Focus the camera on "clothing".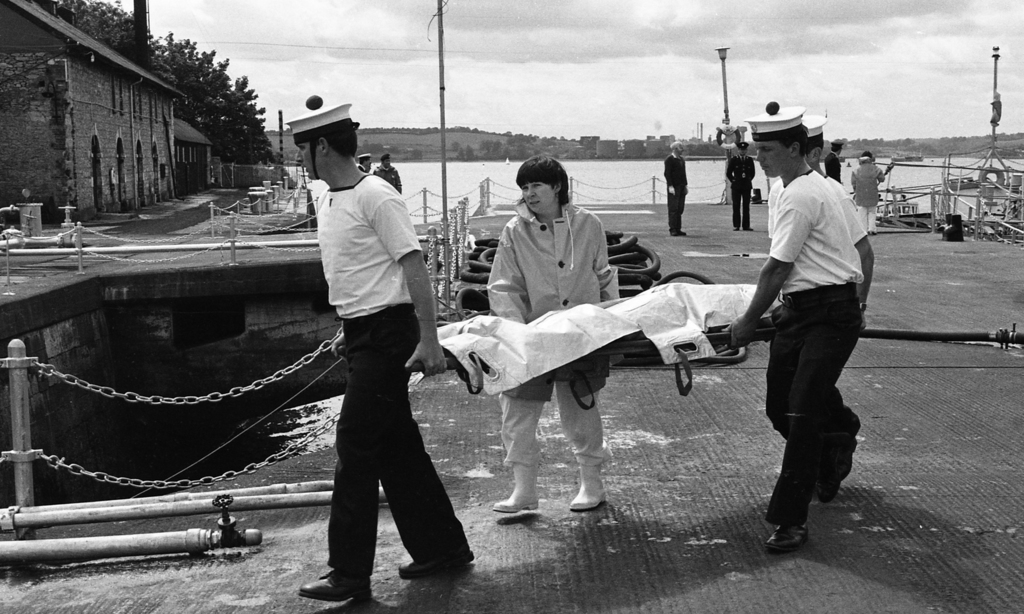
Focus region: locate(725, 154, 754, 227).
